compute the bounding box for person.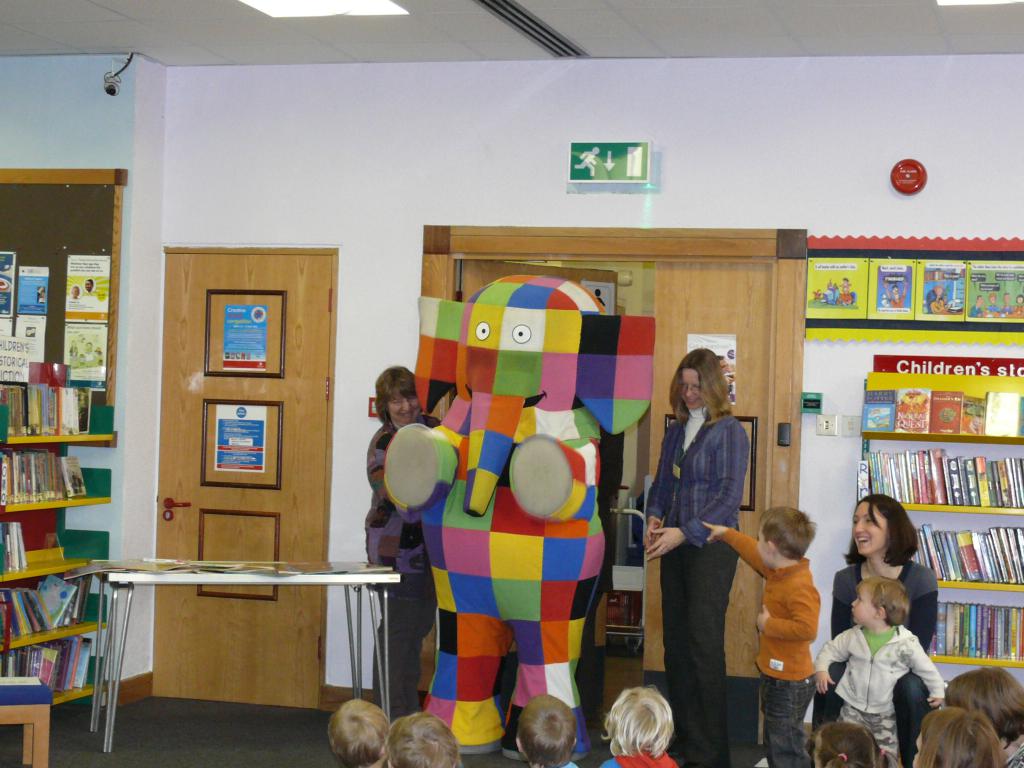
<bbox>931, 714, 1004, 767</bbox>.
